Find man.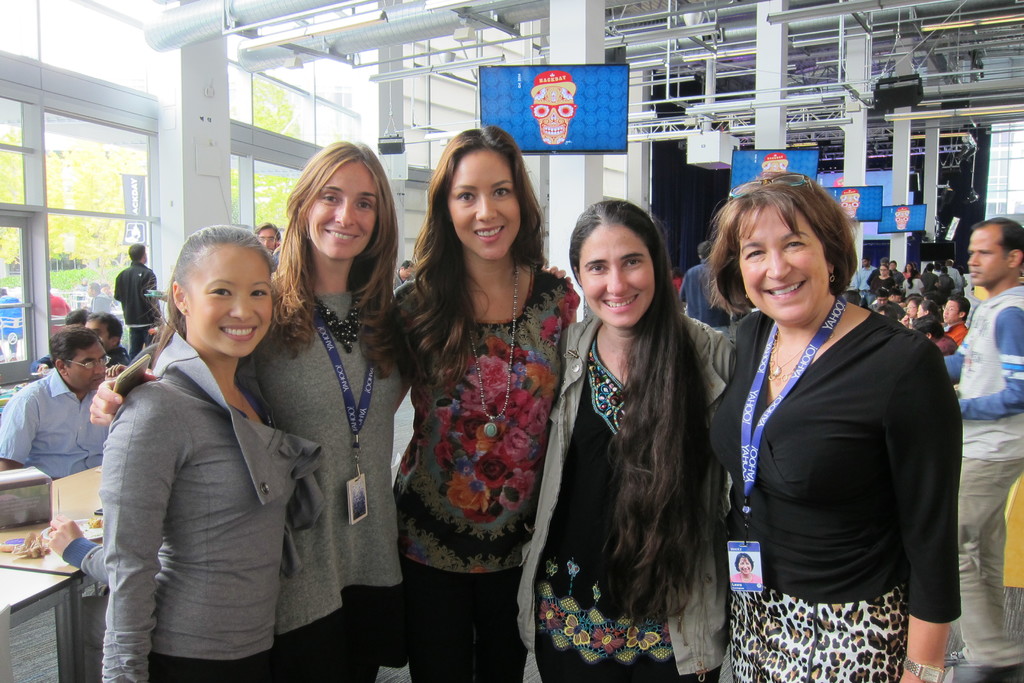
region(942, 295, 968, 347).
